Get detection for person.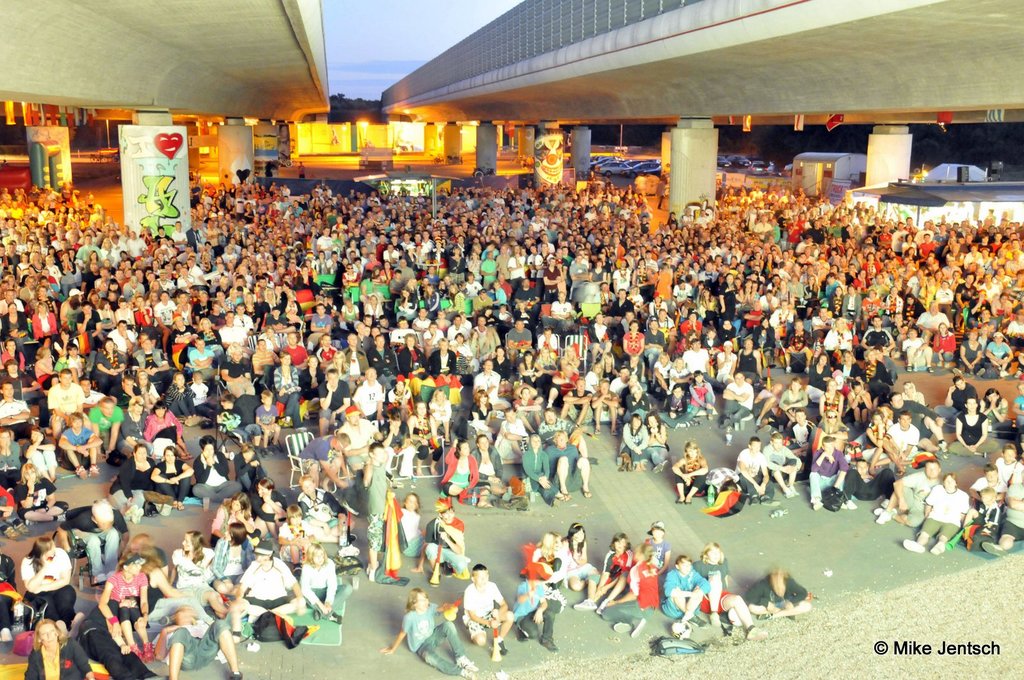
Detection: locate(582, 359, 604, 396).
